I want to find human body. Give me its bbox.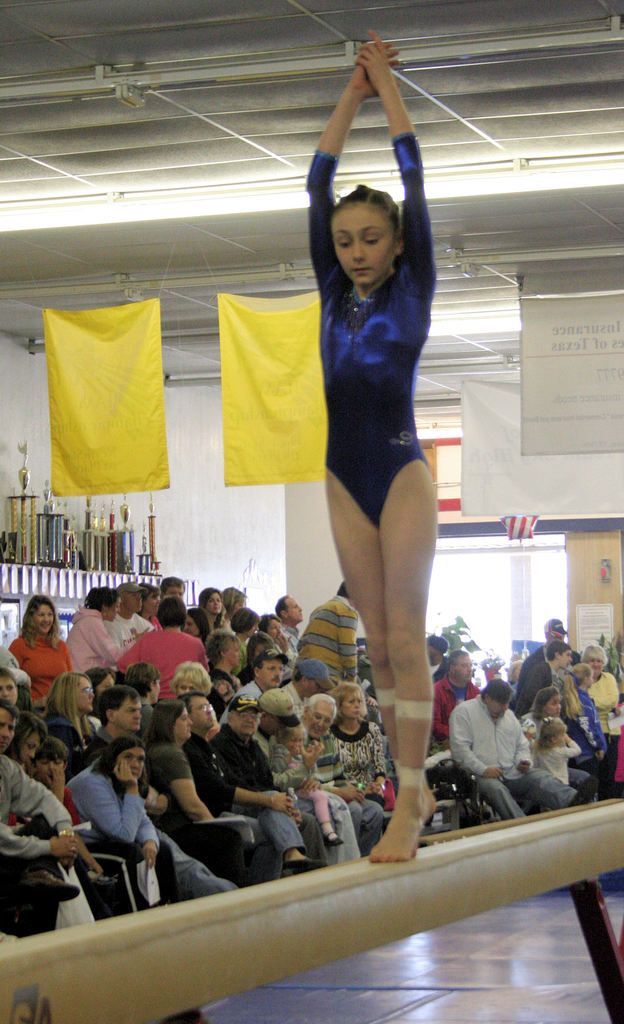
<box>259,9,465,919</box>.
